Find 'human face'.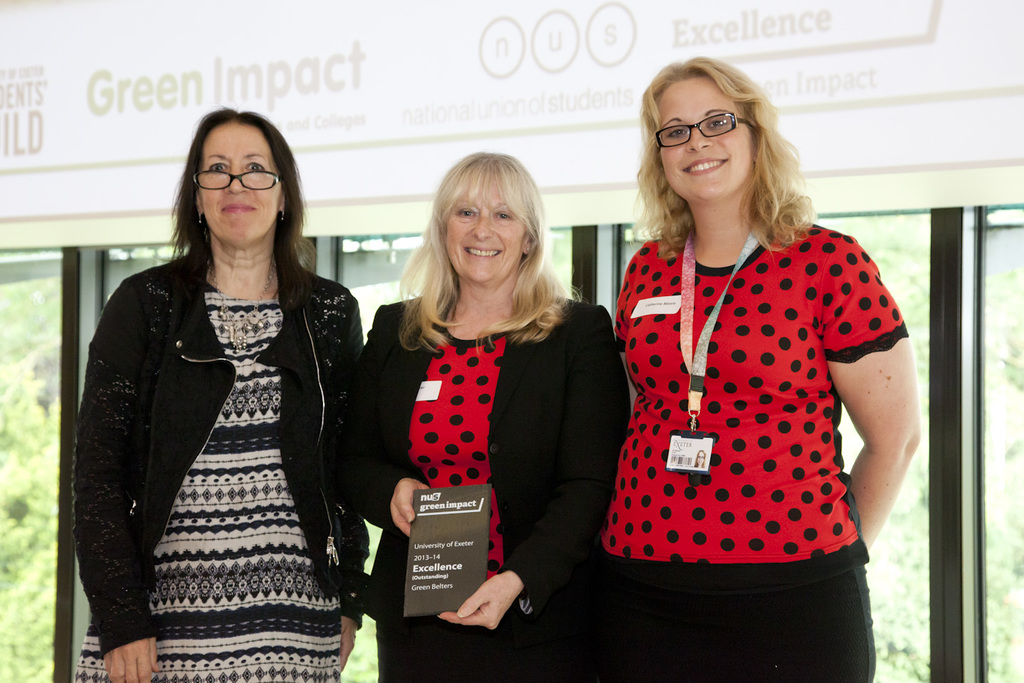
(444,172,526,282).
